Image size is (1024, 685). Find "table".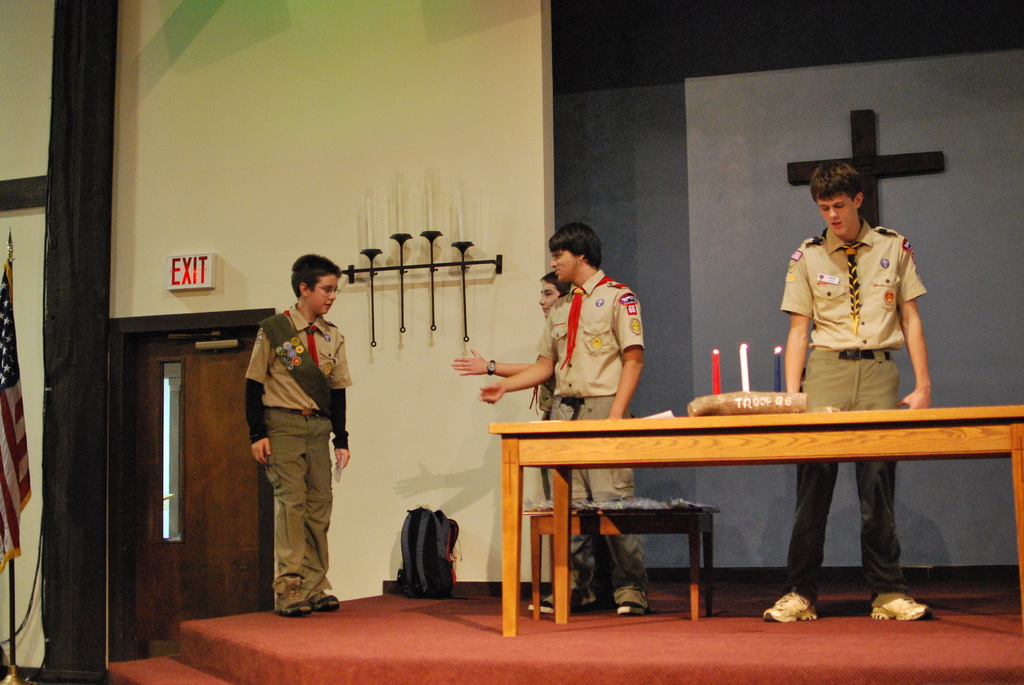
box=[488, 403, 1023, 639].
